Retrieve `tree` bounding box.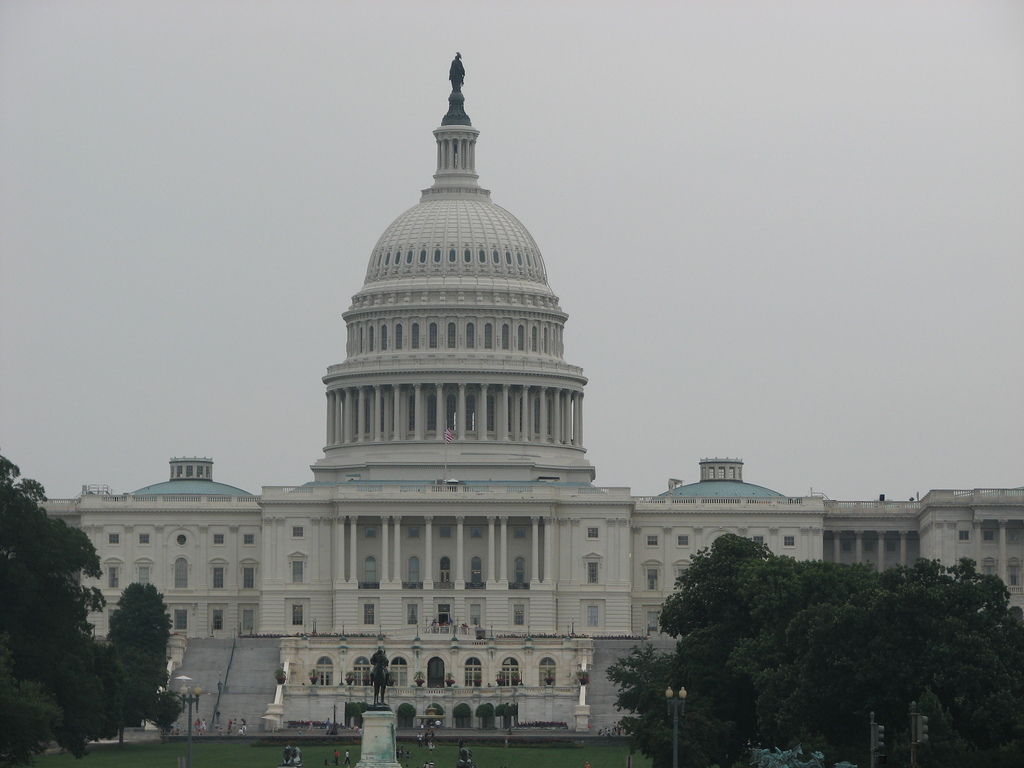
Bounding box: x1=362, y1=646, x2=395, y2=708.
